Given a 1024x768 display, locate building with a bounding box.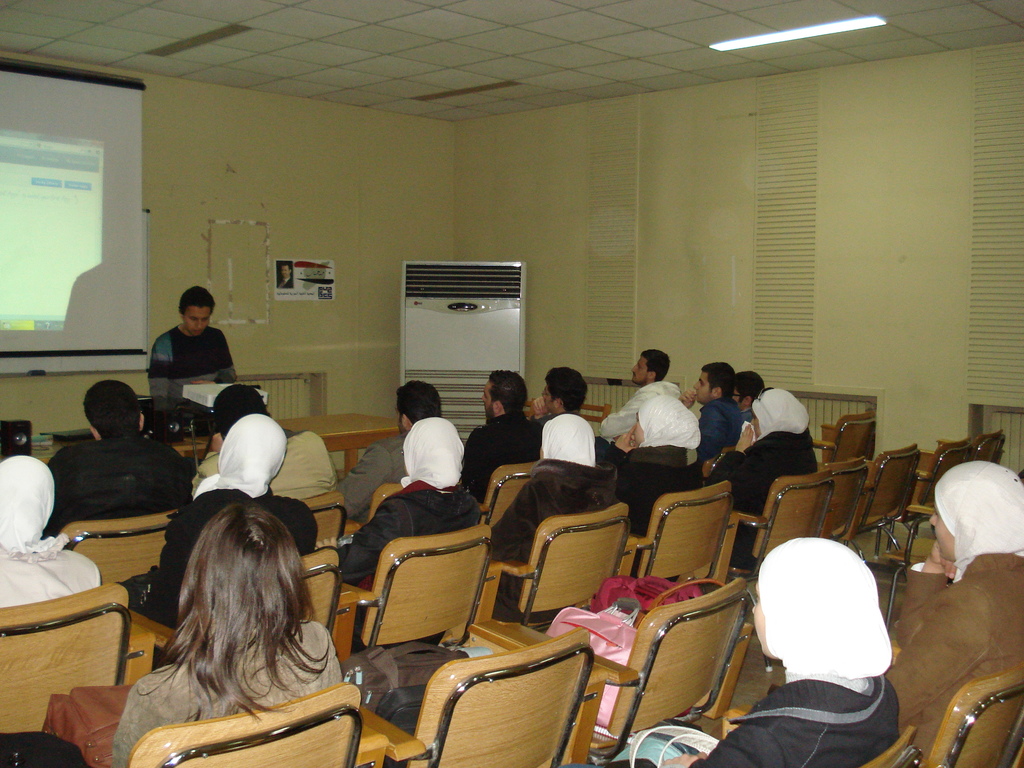
Located: 0 0 1023 767.
